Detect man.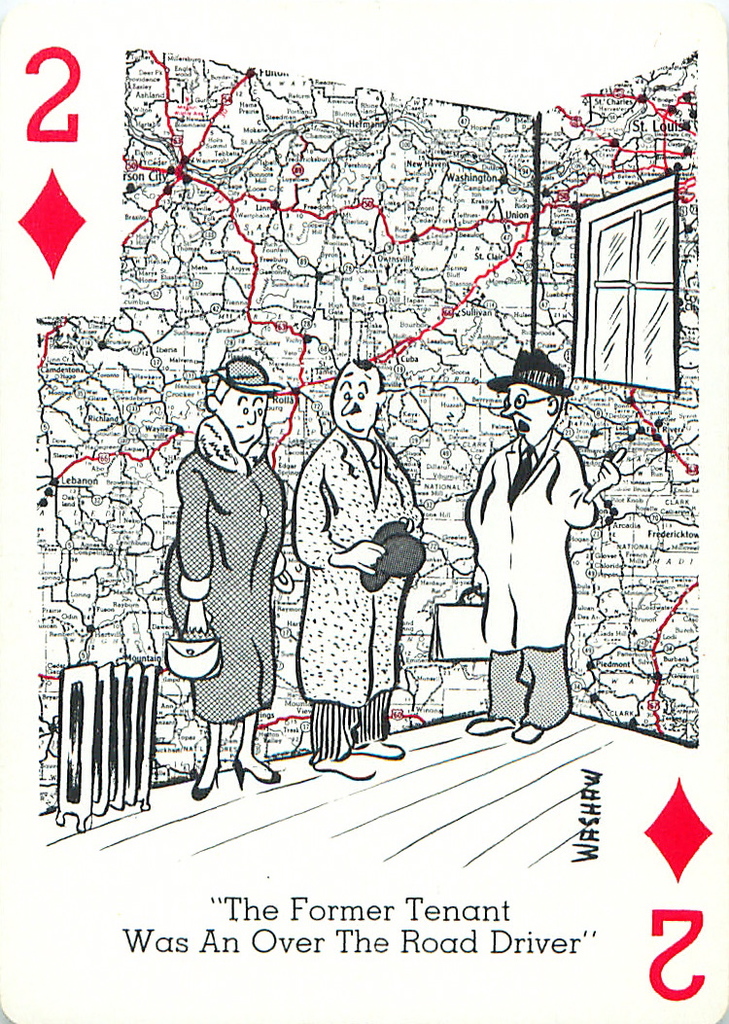
Detected at x1=460 y1=343 x2=628 y2=748.
